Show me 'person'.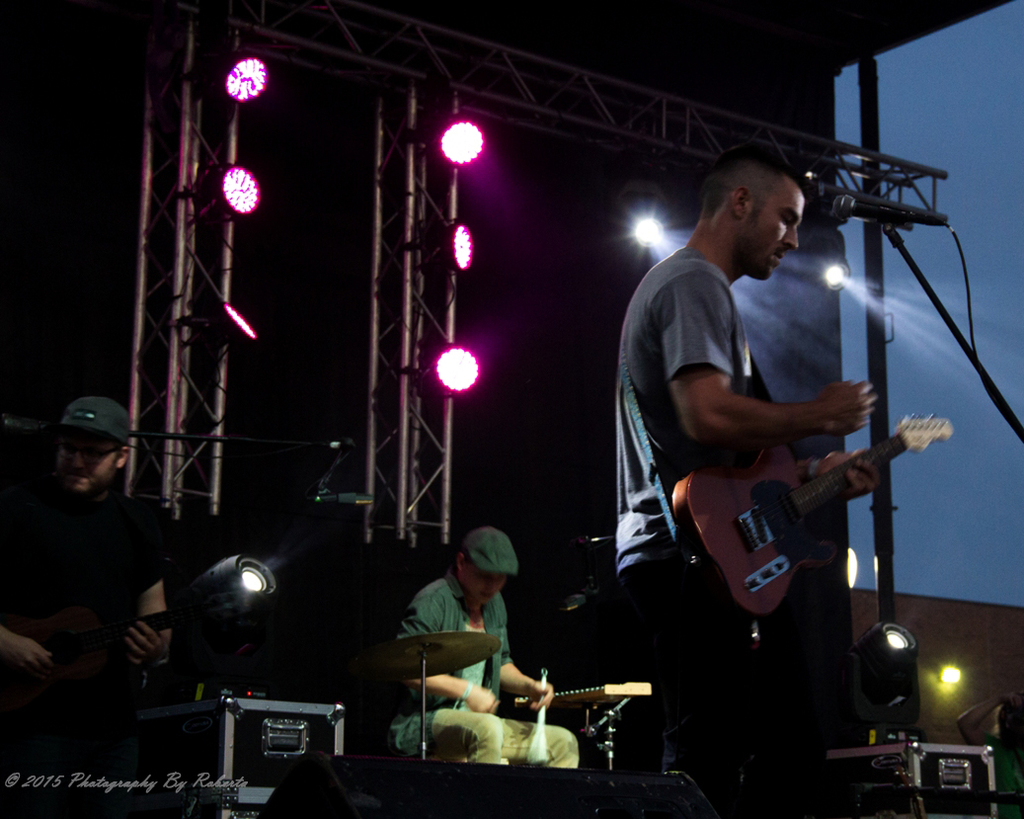
'person' is here: {"left": 639, "top": 134, "right": 950, "bottom": 734}.
